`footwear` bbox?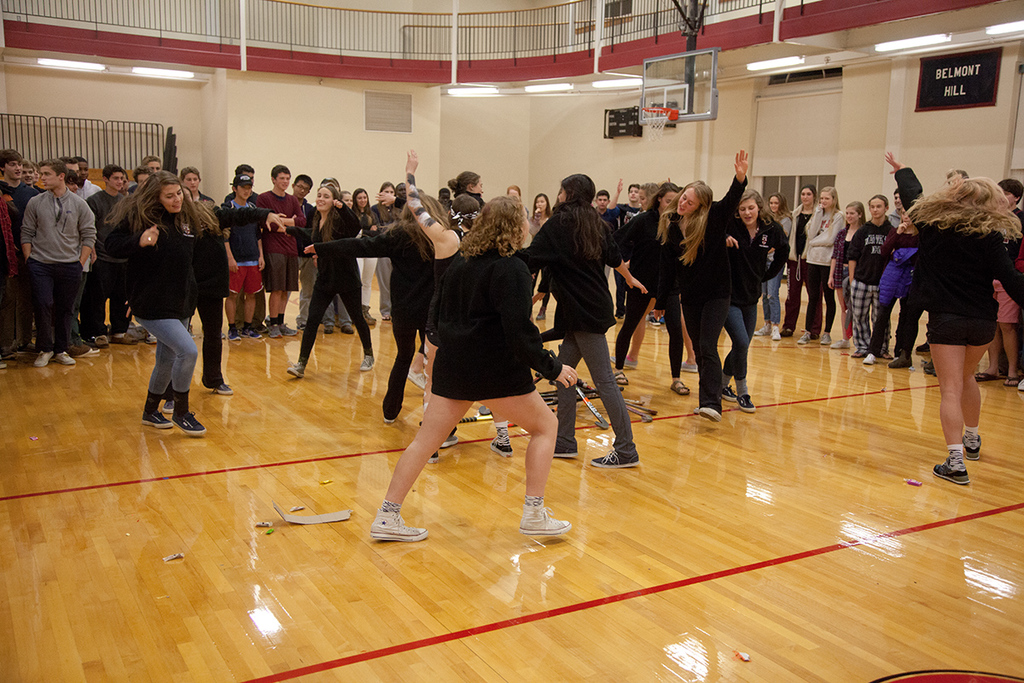
rect(887, 355, 911, 370)
